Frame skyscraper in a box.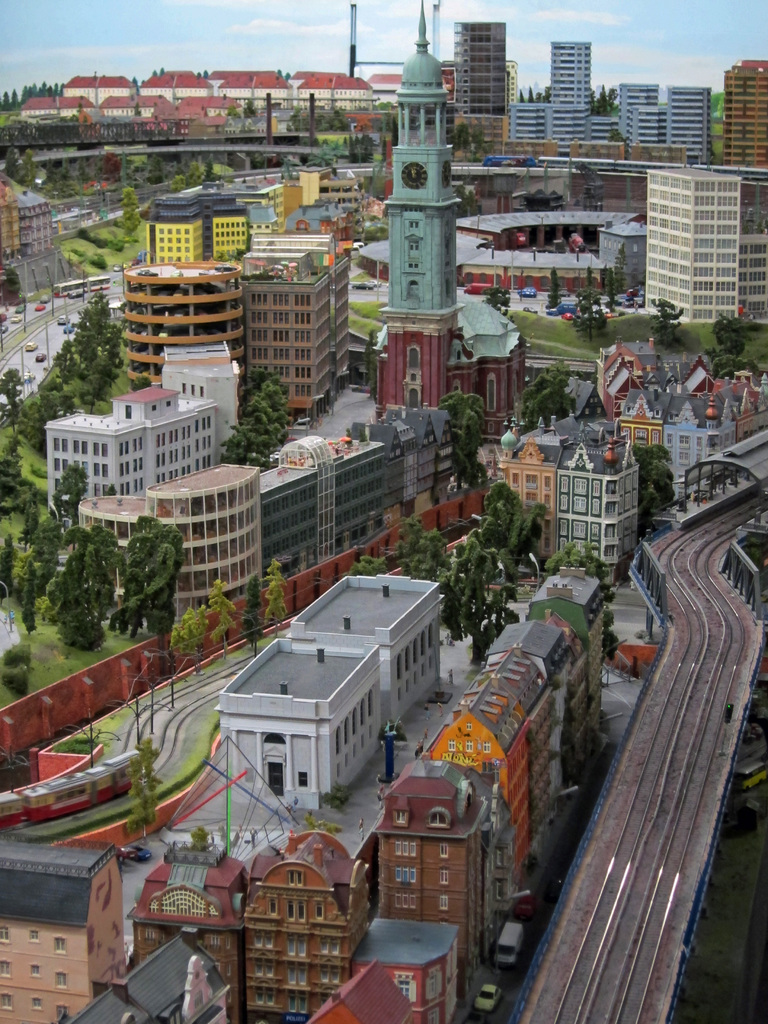
select_region(643, 169, 748, 337).
